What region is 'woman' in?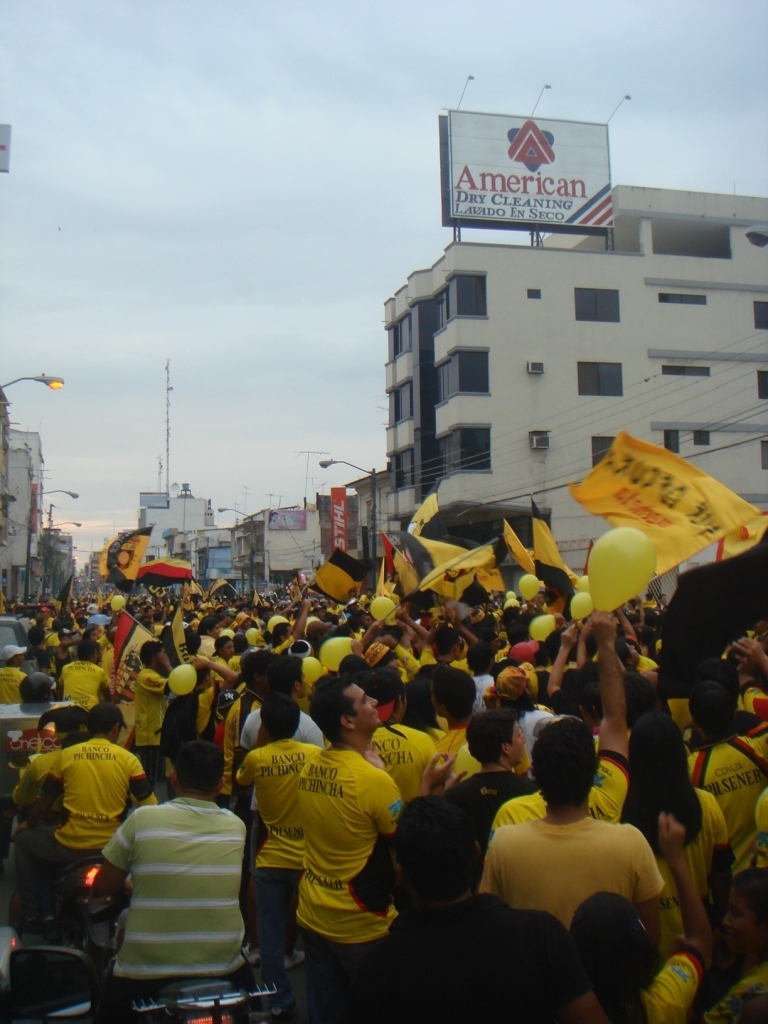
(left=612, top=721, right=736, bottom=946).
